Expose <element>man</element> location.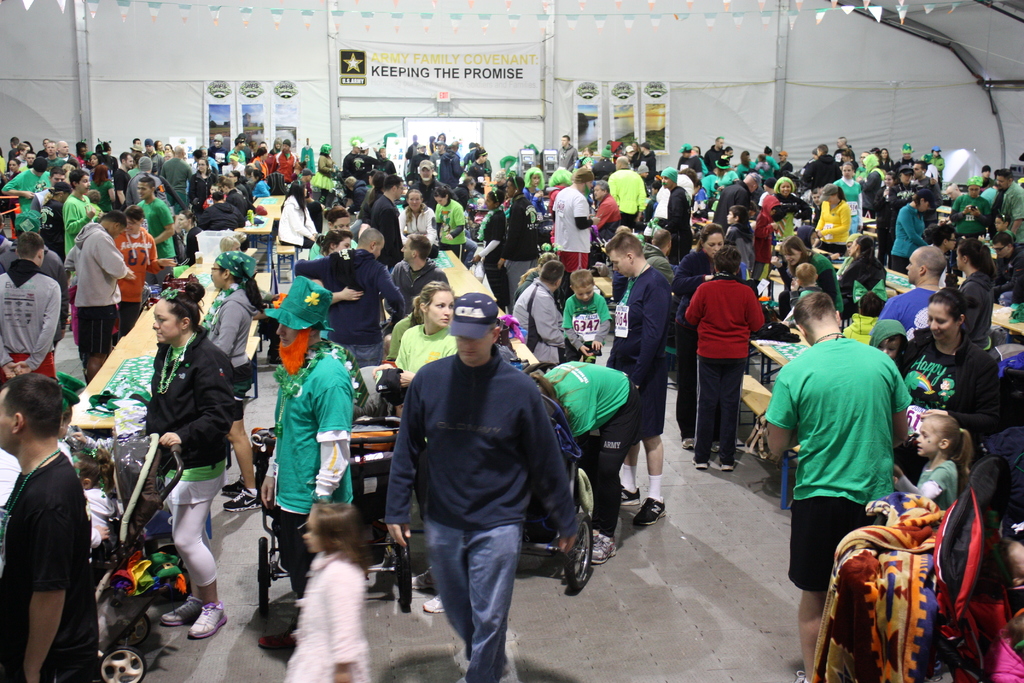
Exposed at left=294, top=226, right=406, bottom=368.
